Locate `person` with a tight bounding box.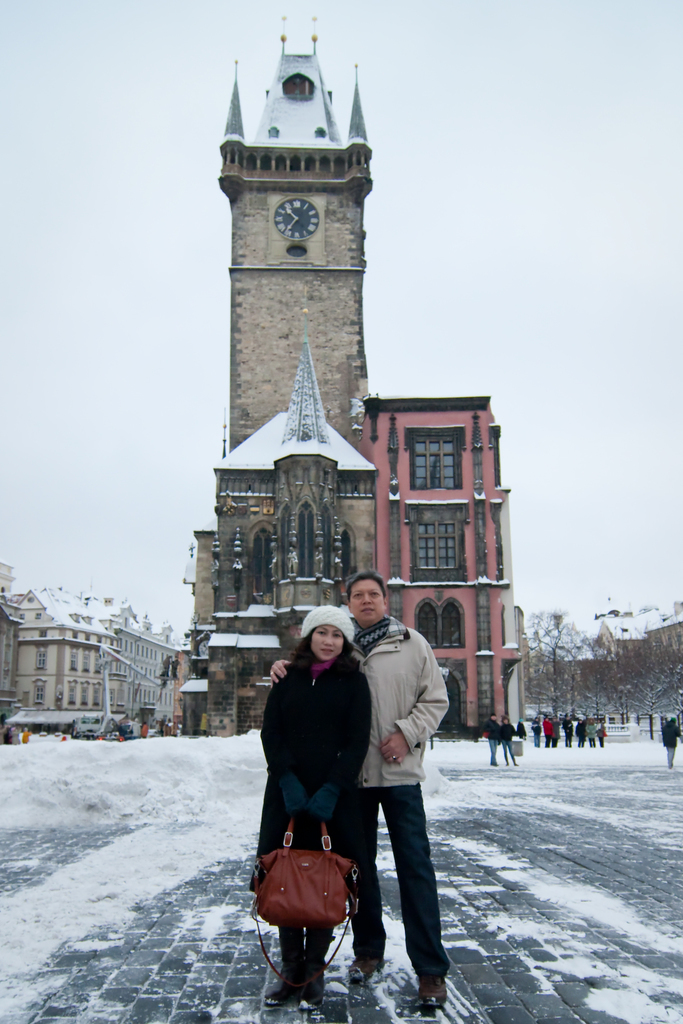
x1=532, y1=714, x2=539, y2=746.
